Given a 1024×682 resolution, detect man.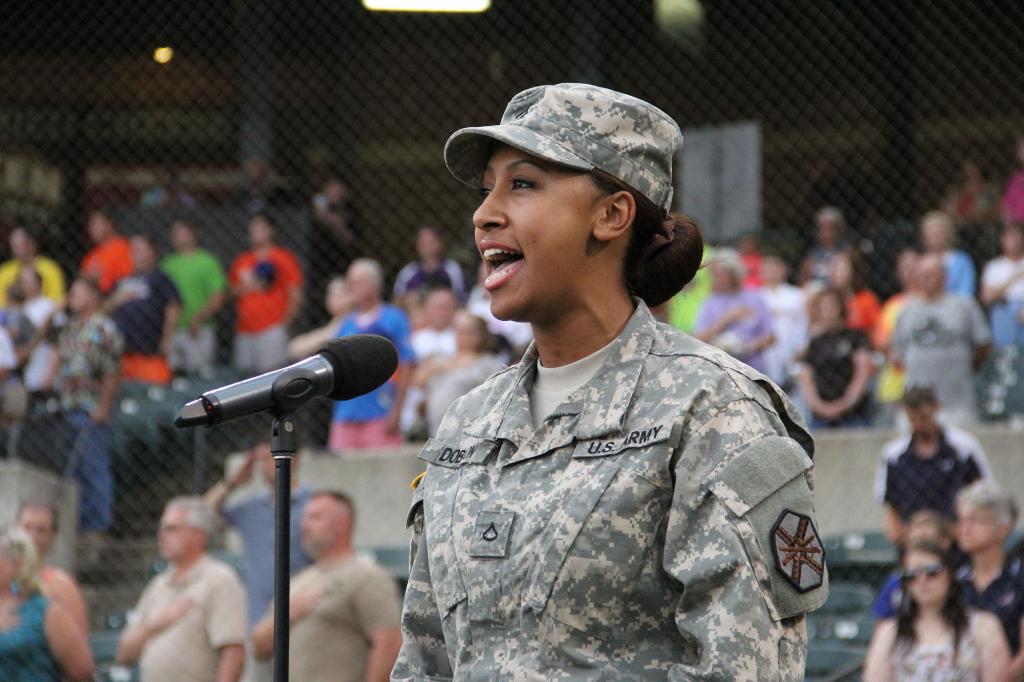
<box>44,273,132,543</box>.
